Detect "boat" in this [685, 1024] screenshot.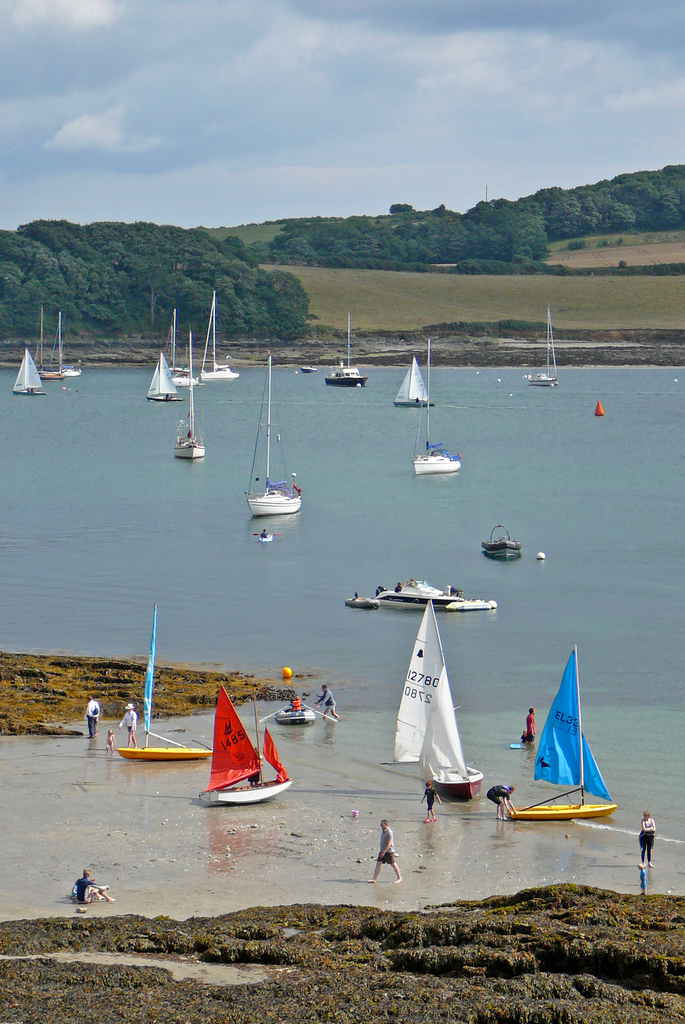
Detection: 391, 598, 484, 803.
